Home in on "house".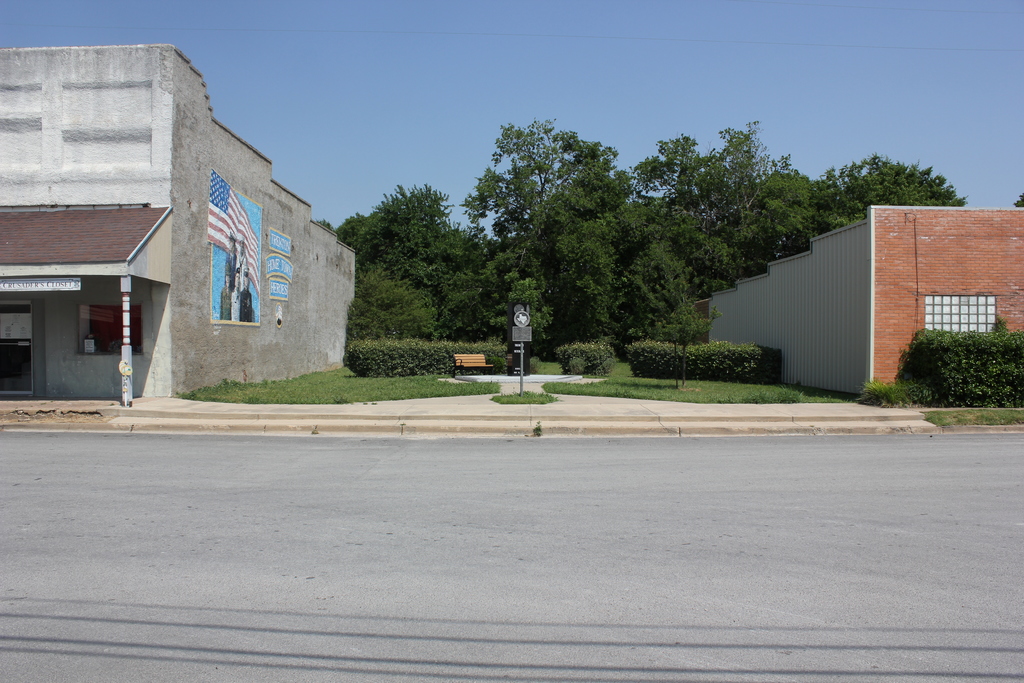
Homed in at bbox=[706, 206, 1023, 392].
